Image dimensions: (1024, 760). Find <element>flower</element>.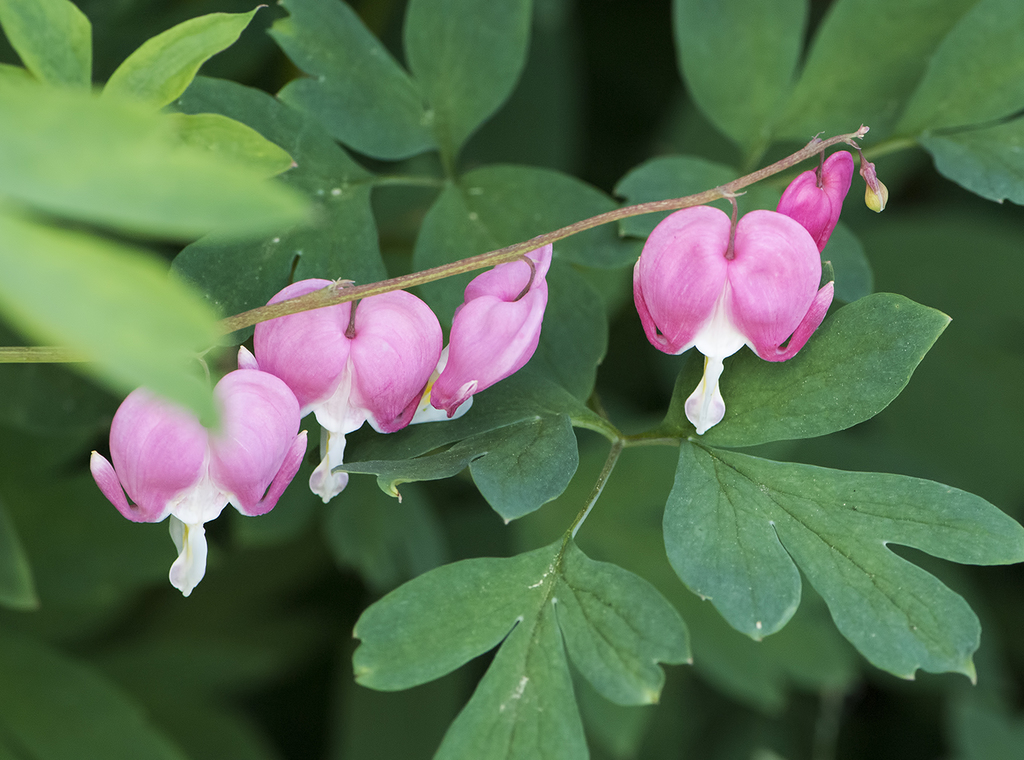
(250, 275, 457, 505).
